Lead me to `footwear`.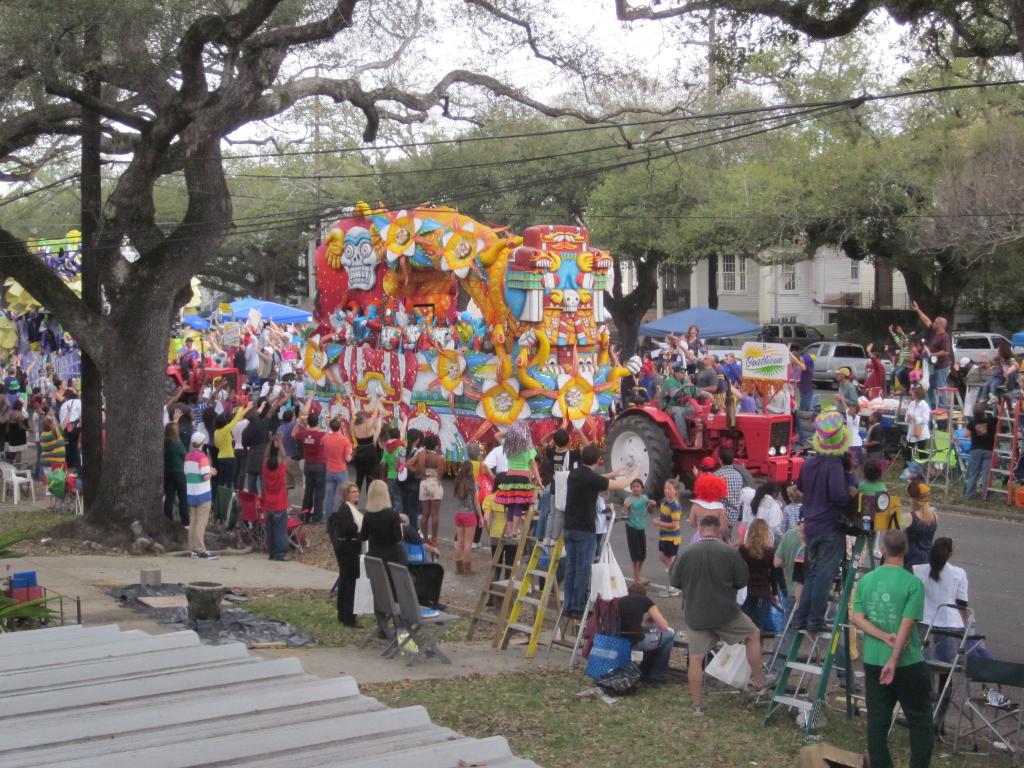
Lead to x1=792, y1=625, x2=805, y2=637.
